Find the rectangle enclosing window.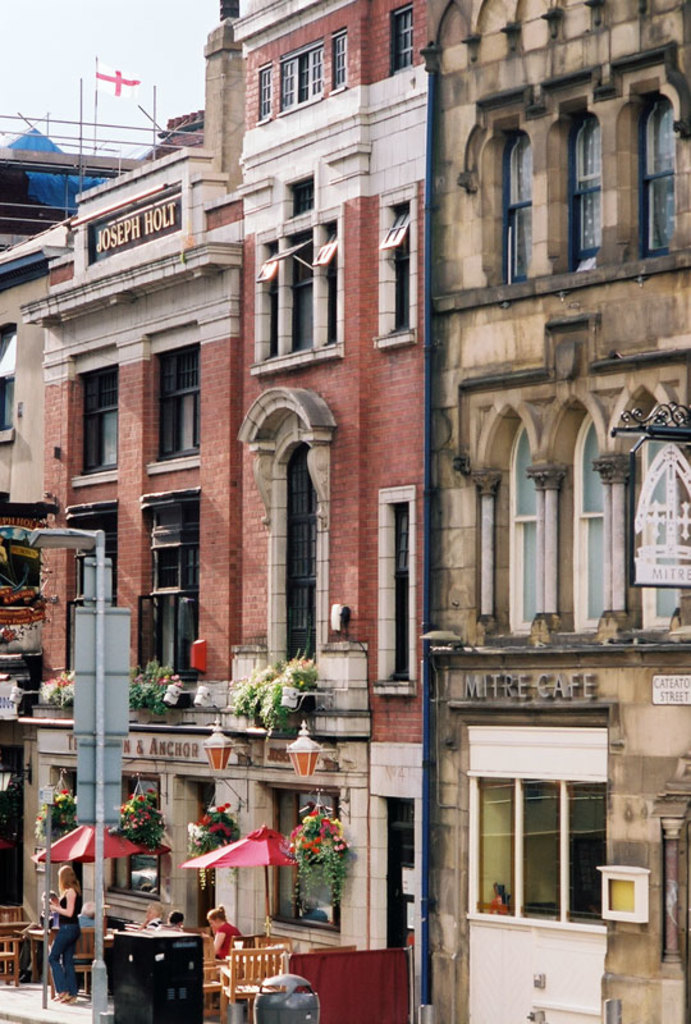
[374,481,418,695].
